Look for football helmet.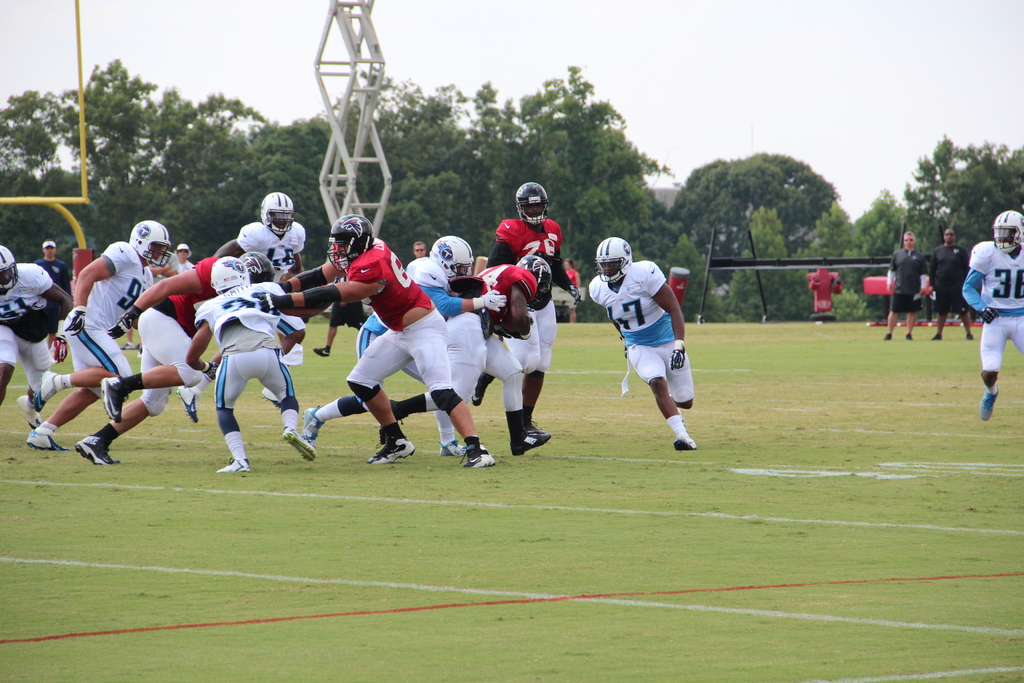
Found: bbox=(516, 181, 551, 231).
